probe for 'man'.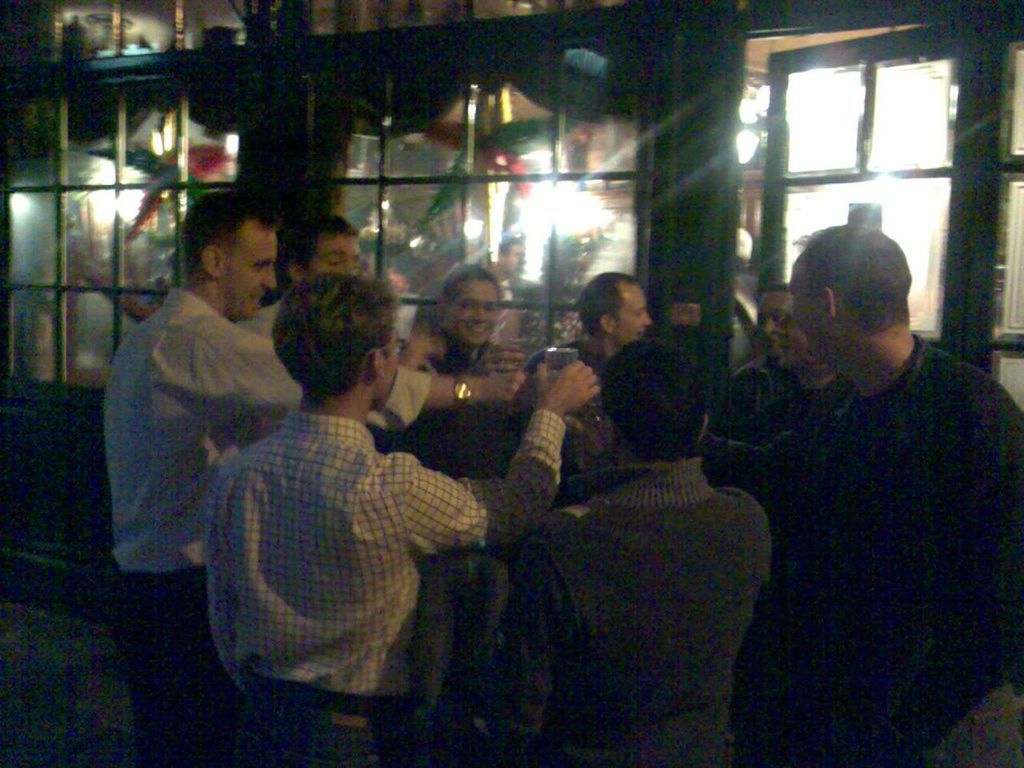
Probe result: locate(229, 209, 447, 366).
